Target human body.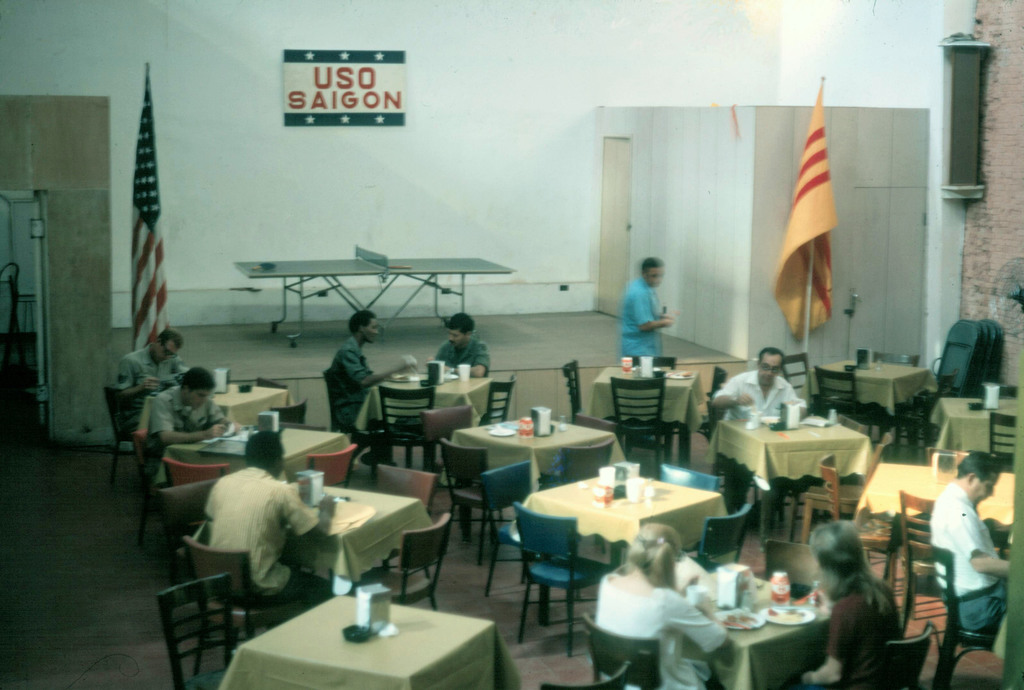
Target region: <region>615, 273, 671, 358</region>.
